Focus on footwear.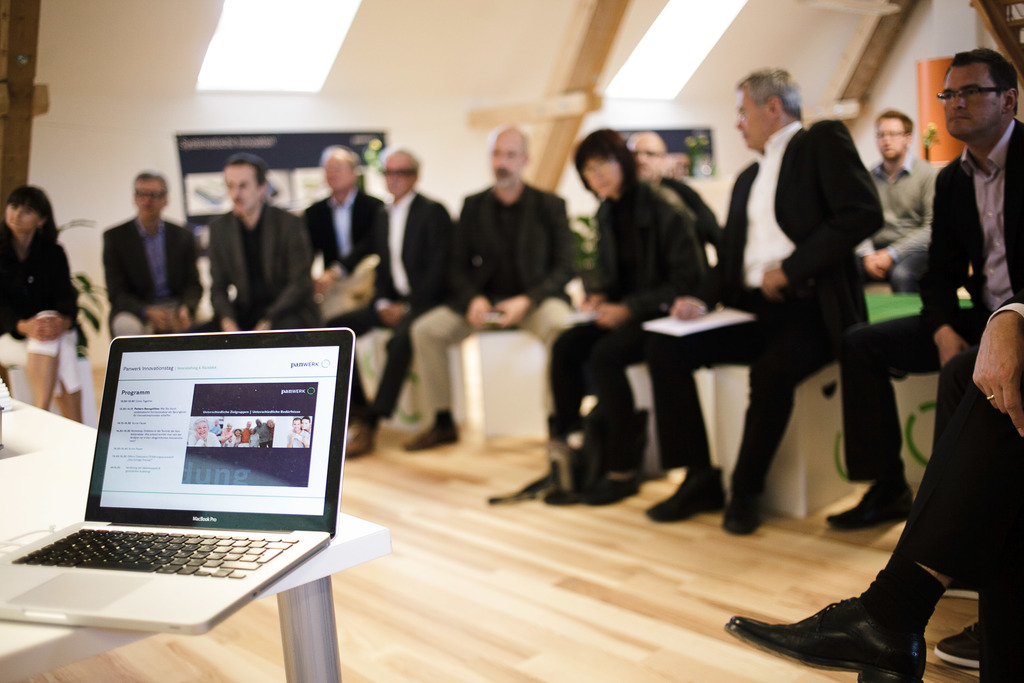
Focused at 732, 600, 930, 682.
